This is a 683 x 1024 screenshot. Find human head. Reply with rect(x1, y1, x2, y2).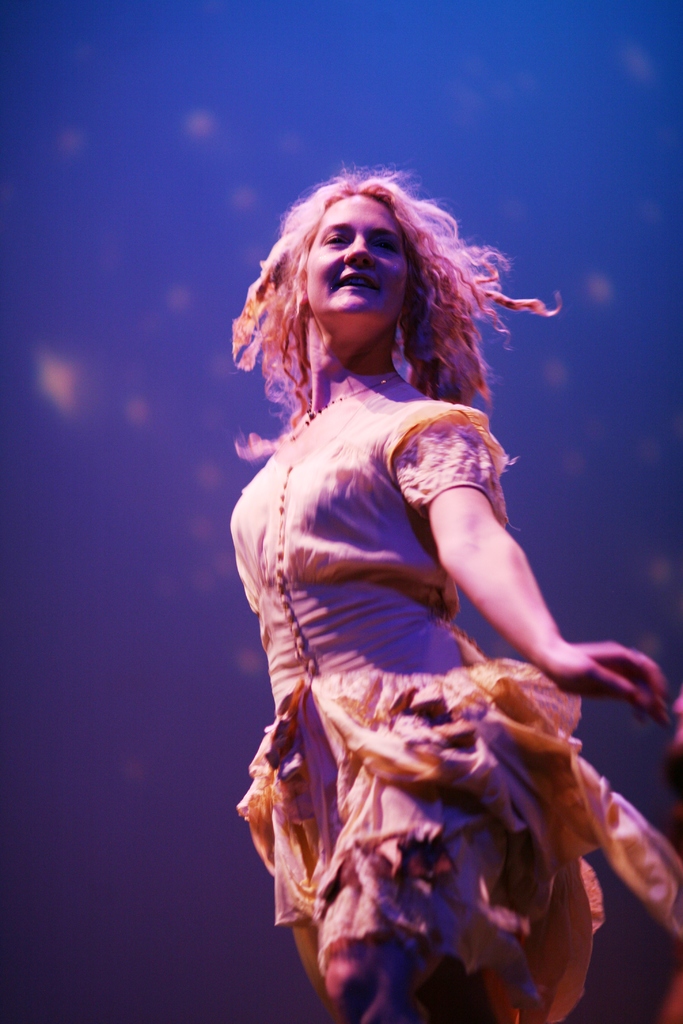
rect(255, 173, 433, 345).
